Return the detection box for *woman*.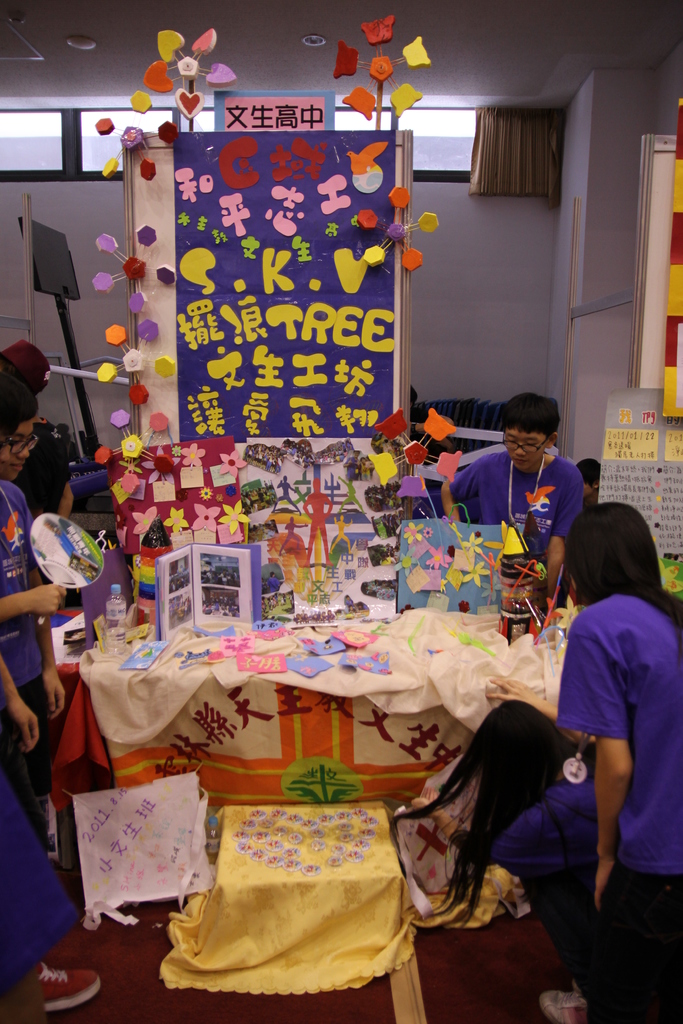
<region>522, 472, 673, 983</region>.
